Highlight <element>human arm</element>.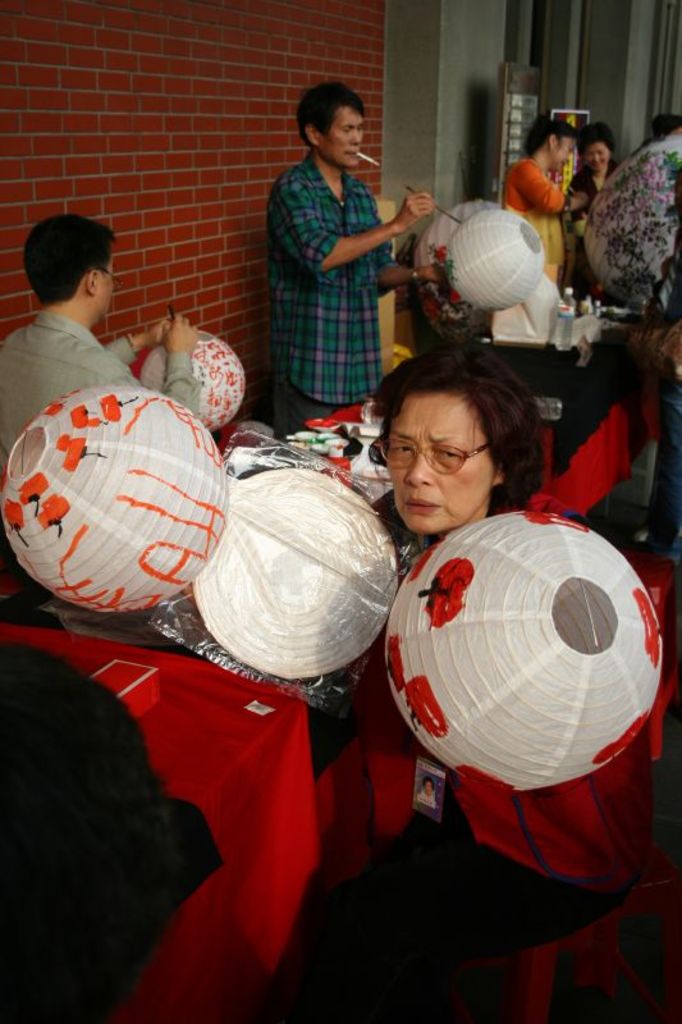
Highlighted region: 157,314,205,421.
